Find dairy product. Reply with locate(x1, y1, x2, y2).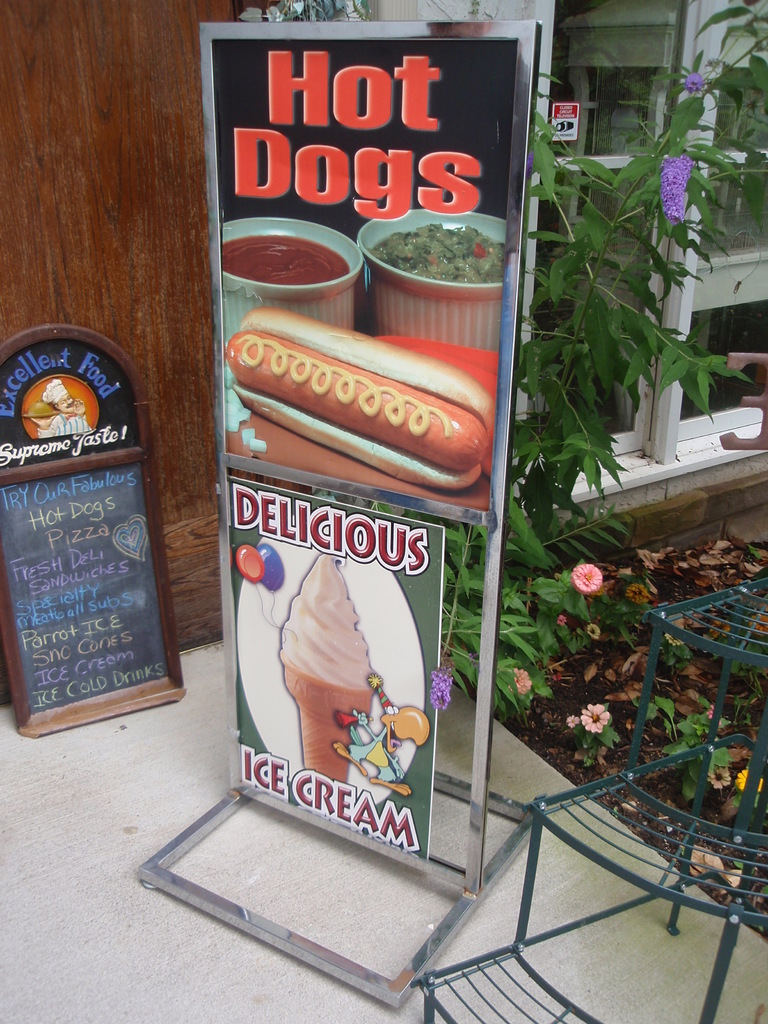
locate(225, 300, 476, 461).
